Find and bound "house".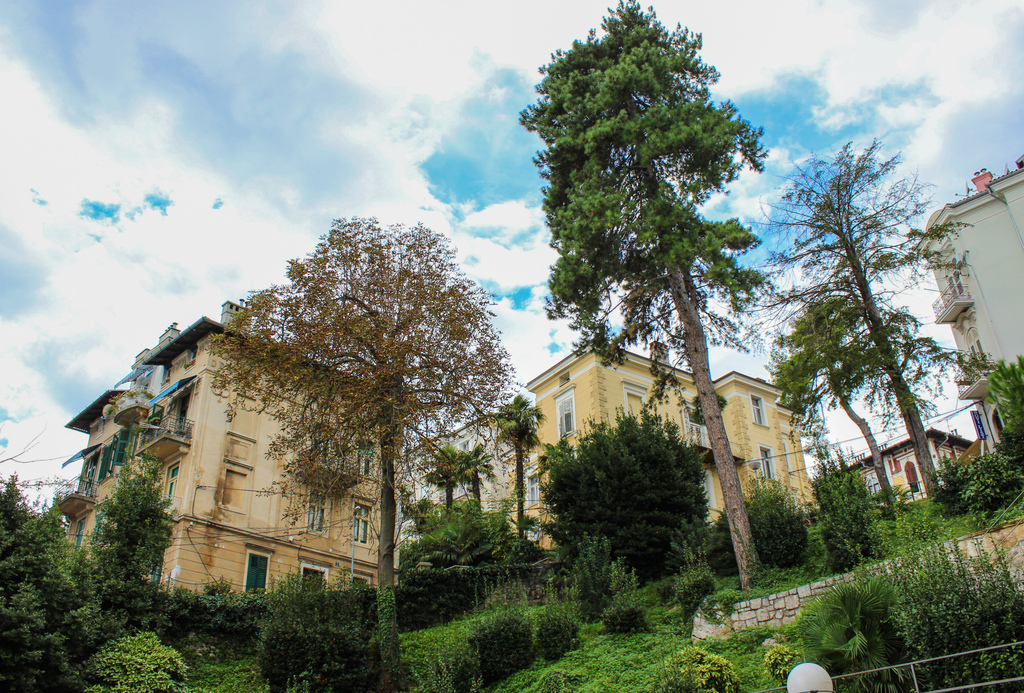
Bound: x1=74 y1=273 x2=443 y2=624.
